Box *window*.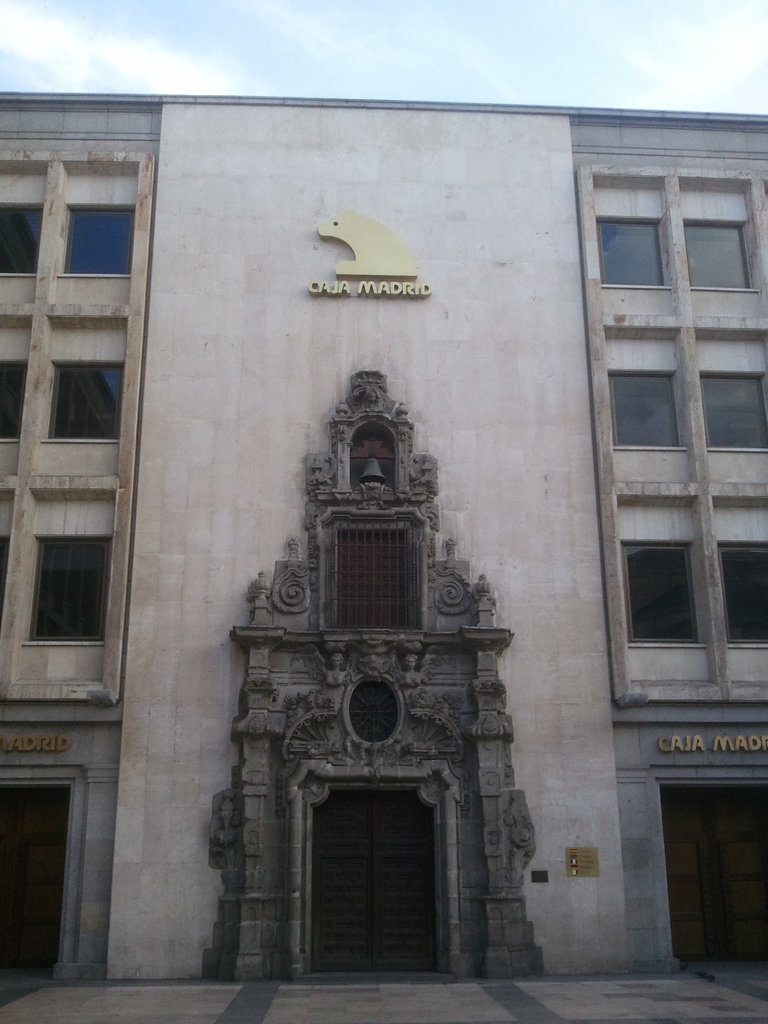
{"left": 36, "top": 362, "right": 122, "bottom": 454}.
